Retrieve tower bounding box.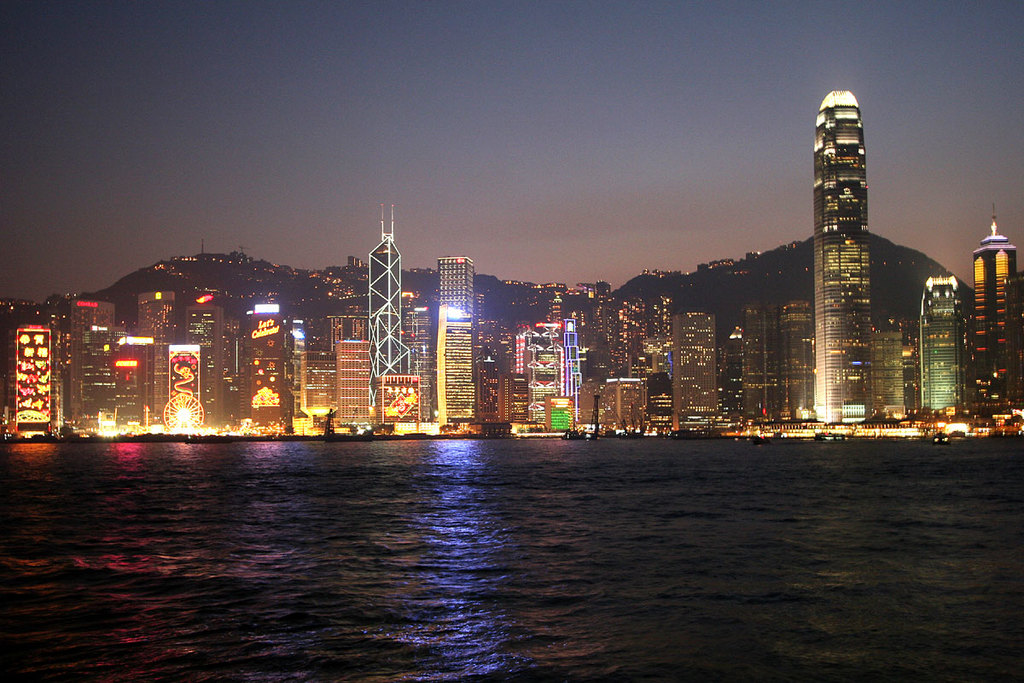
Bounding box: (x1=469, y1=336, x2=527, y2=433).
